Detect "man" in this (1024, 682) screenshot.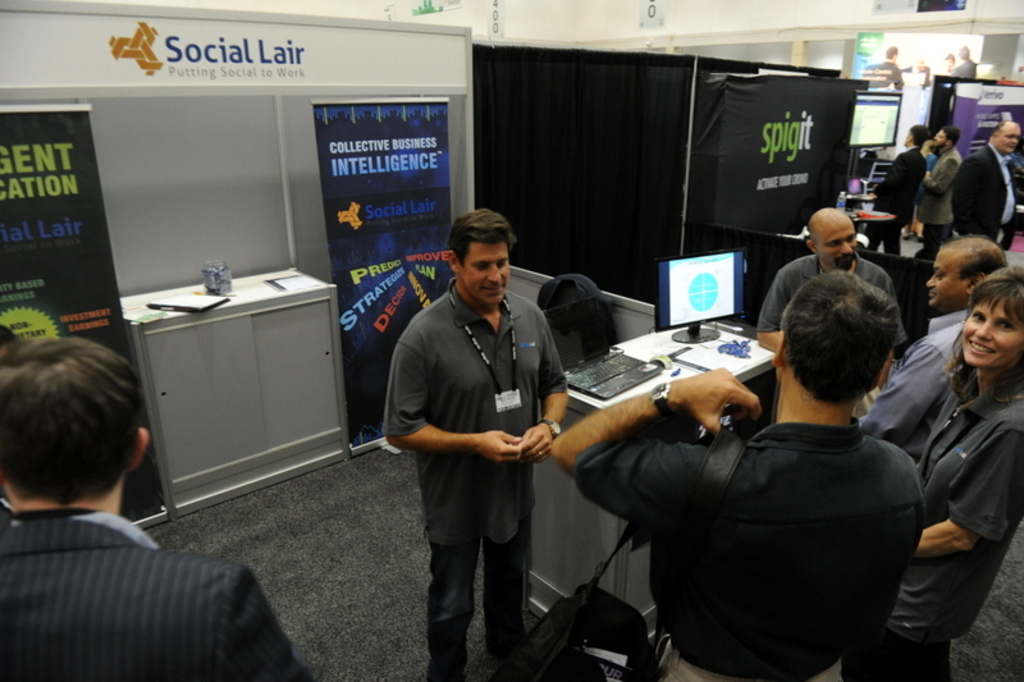
Detection: <region>861, 122, 932, 250</region>.
